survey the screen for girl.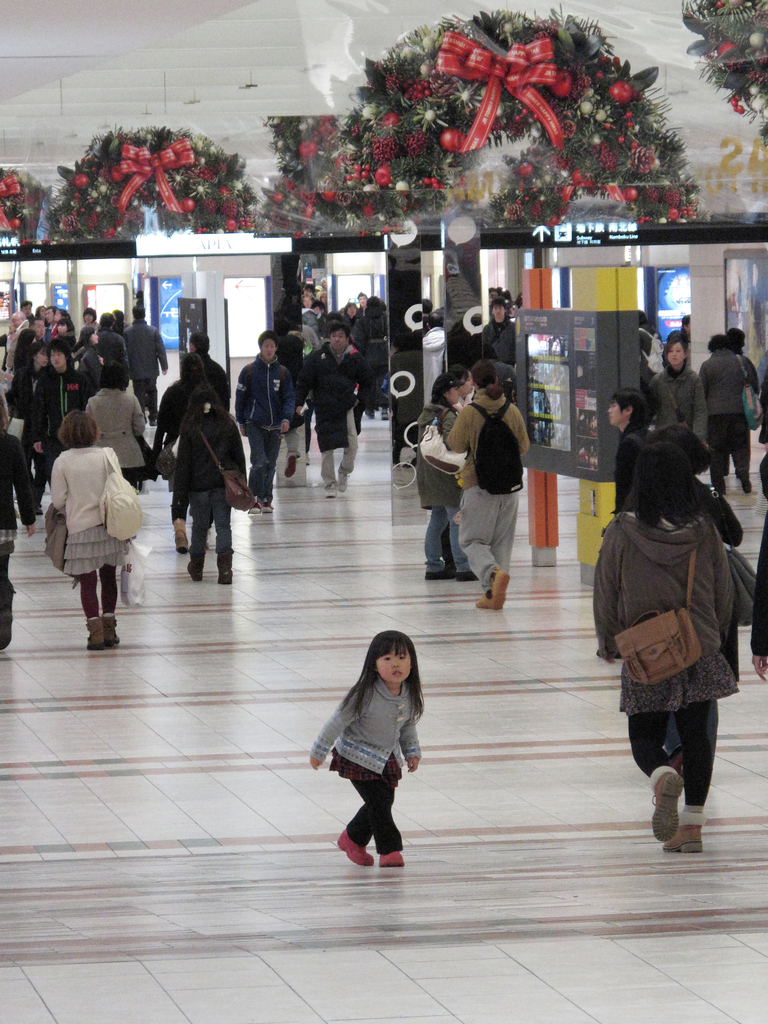
Survey found: <box>52,412,132,649</box>.
